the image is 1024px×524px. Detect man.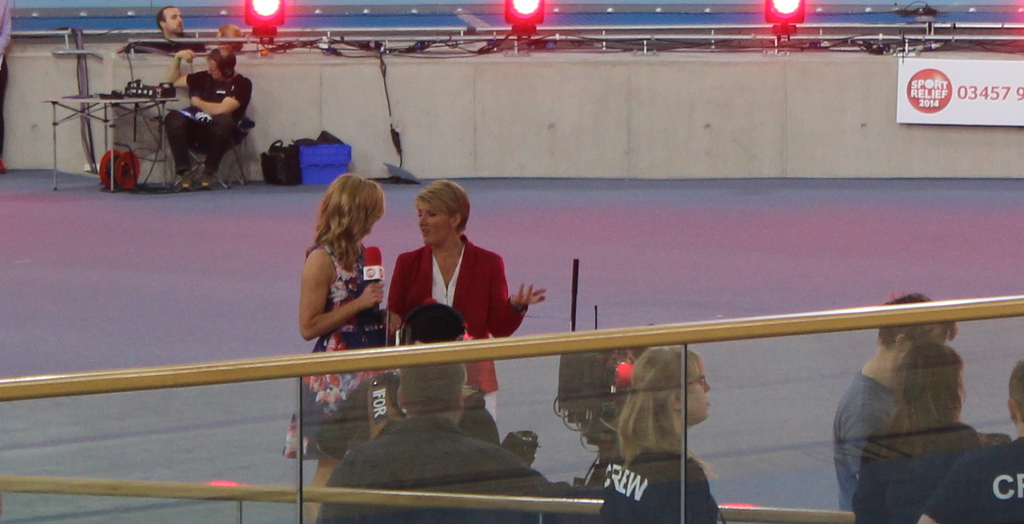
Detection: bbox=(152, 1, 216, 55).
